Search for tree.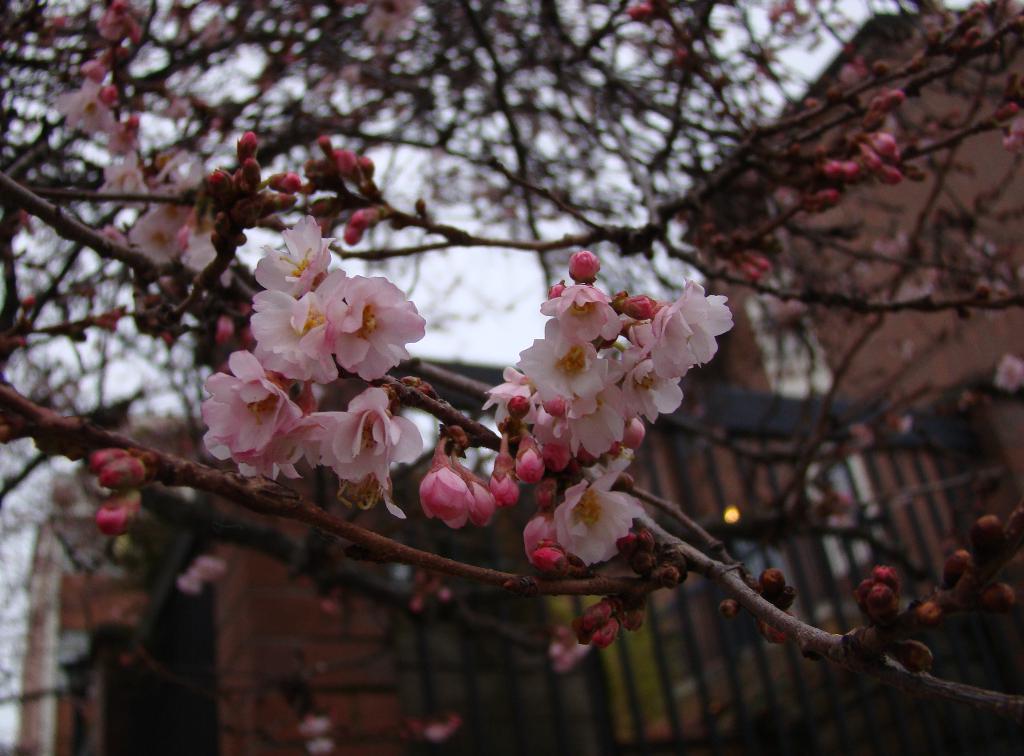
Found at l=1, t=35, r=999, b=732.
